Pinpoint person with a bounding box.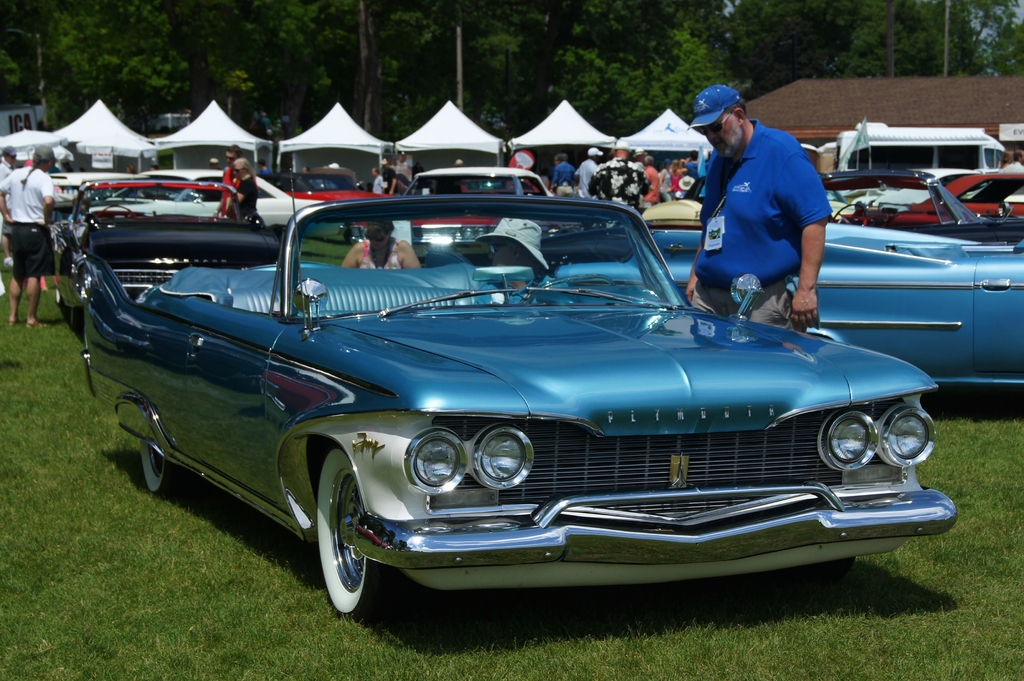
x1=548 y1=156 x2=575 y2=196.
